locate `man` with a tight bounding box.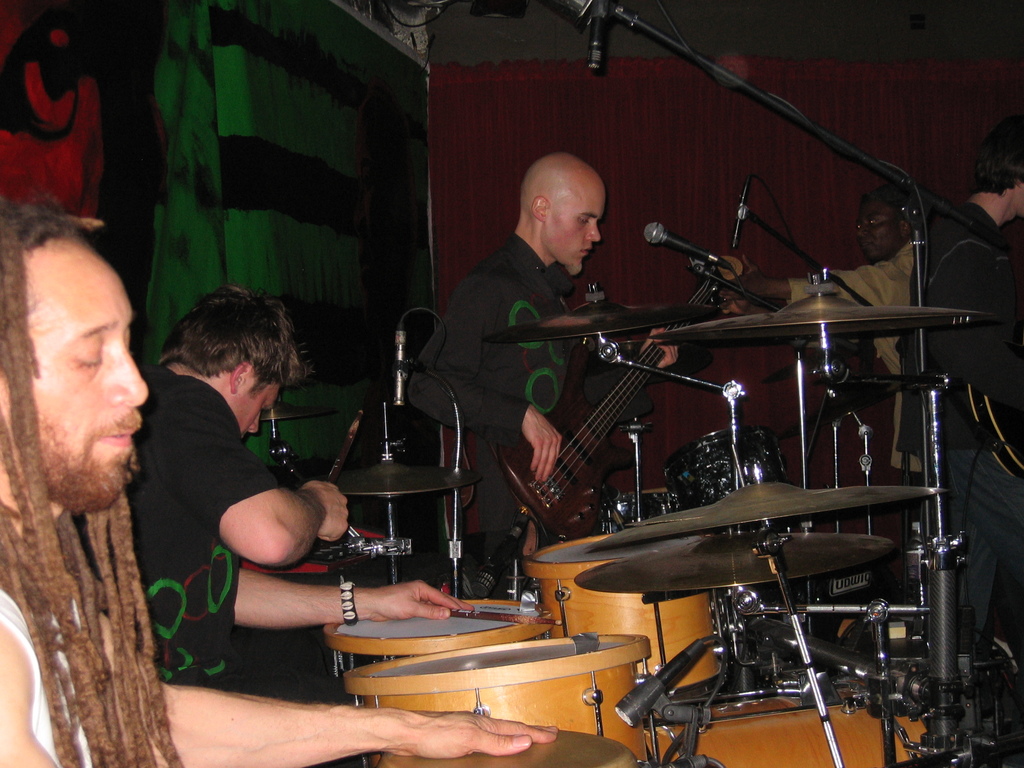
detection(0, 191, 557, 767).
